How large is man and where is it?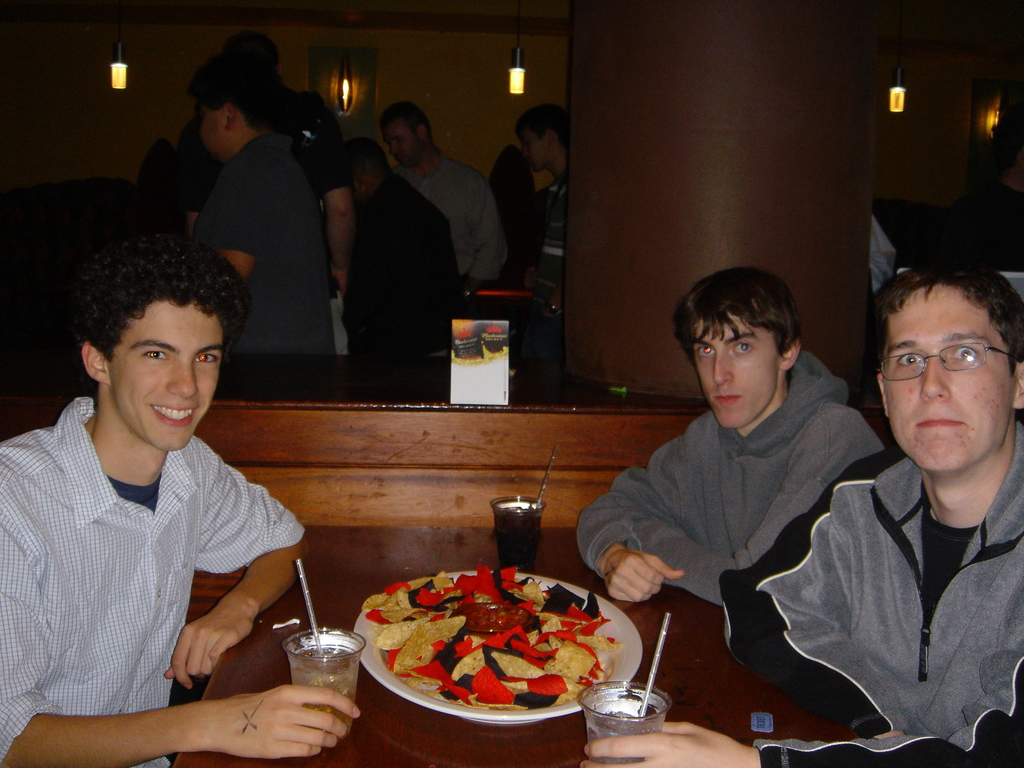
Bounding box: 8:229:320:749.
